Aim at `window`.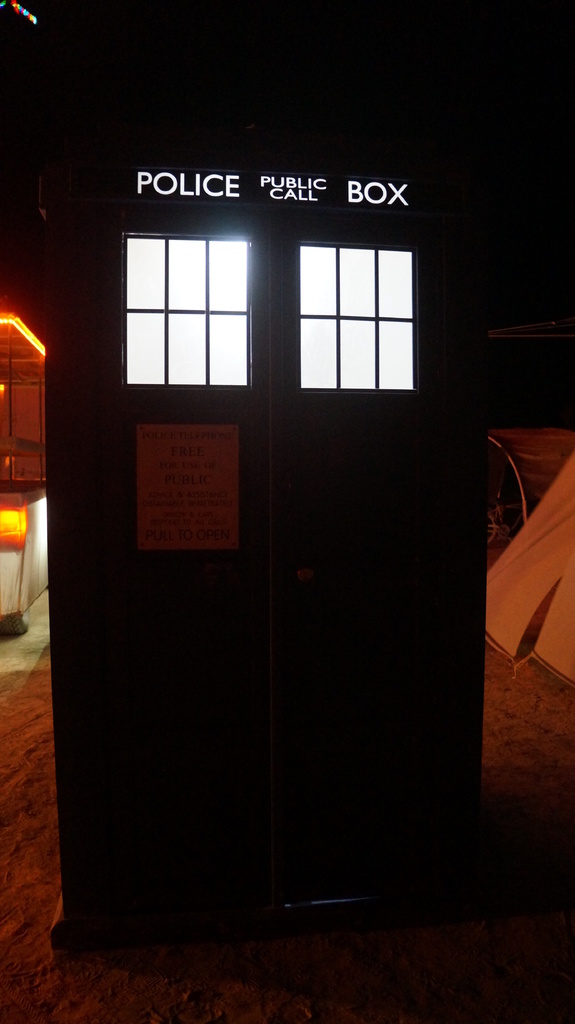
Aimed at <box>112,237,255,387</box>.
